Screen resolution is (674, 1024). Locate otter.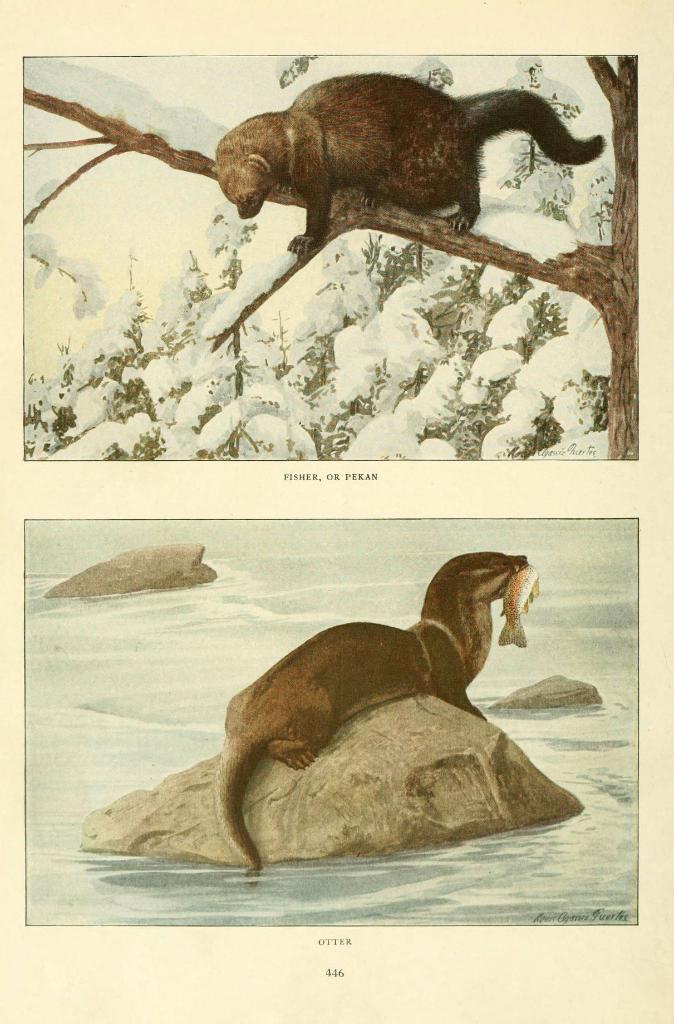
[x1=221, y1=75, x2=608, y2=260].
